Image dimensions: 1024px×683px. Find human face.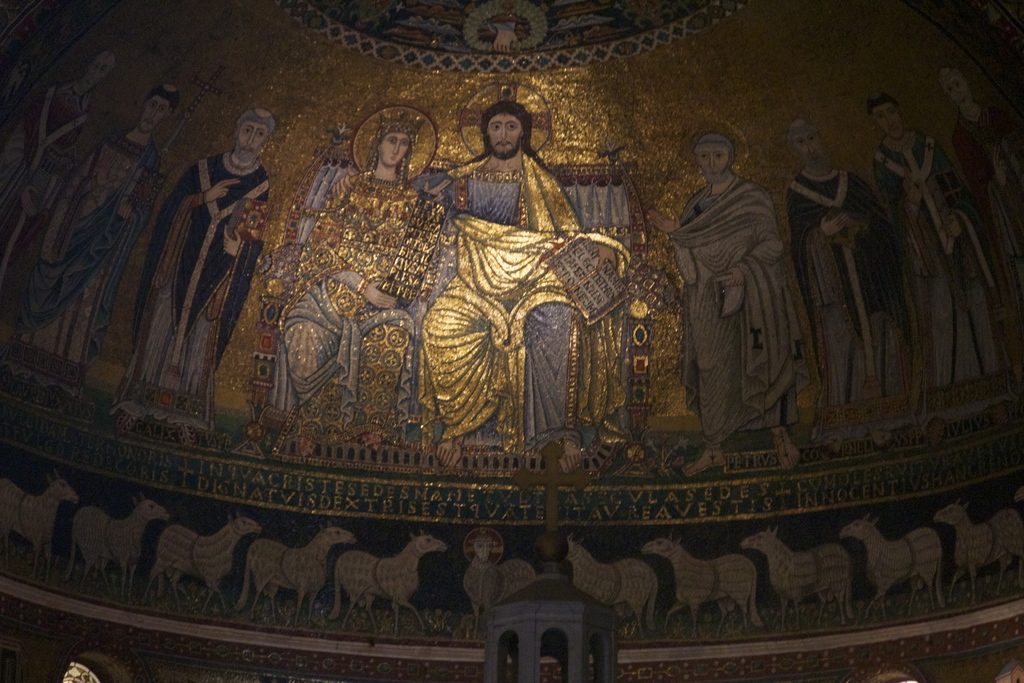
<bbox>794, 129, 823, 172</bbox>.
